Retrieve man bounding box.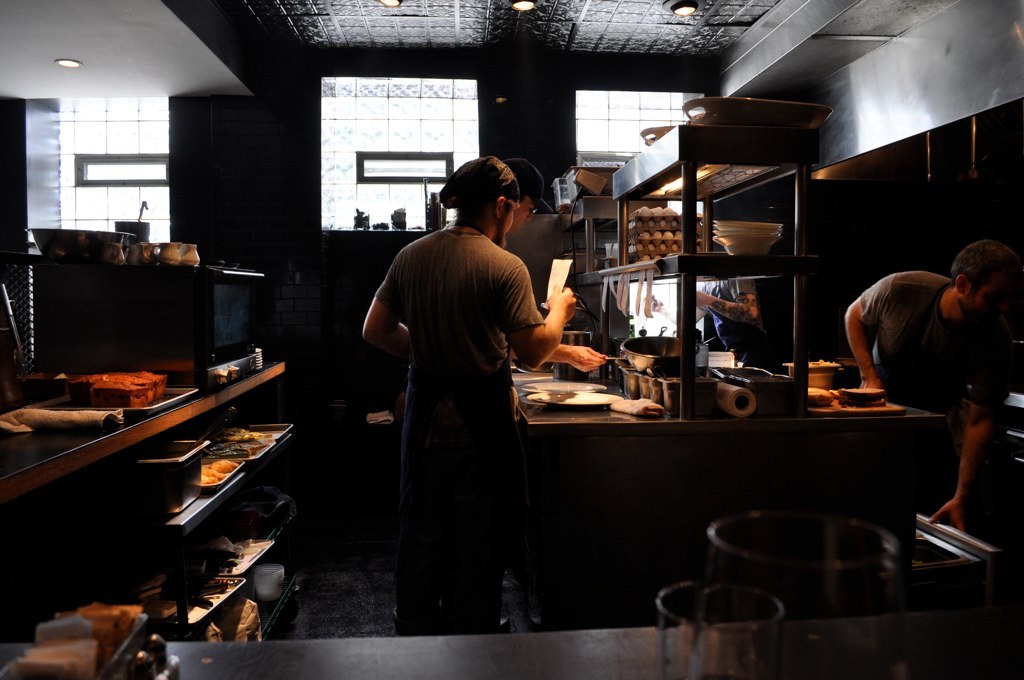
Bounding box: BBox(833, 236, 1023, 536).
